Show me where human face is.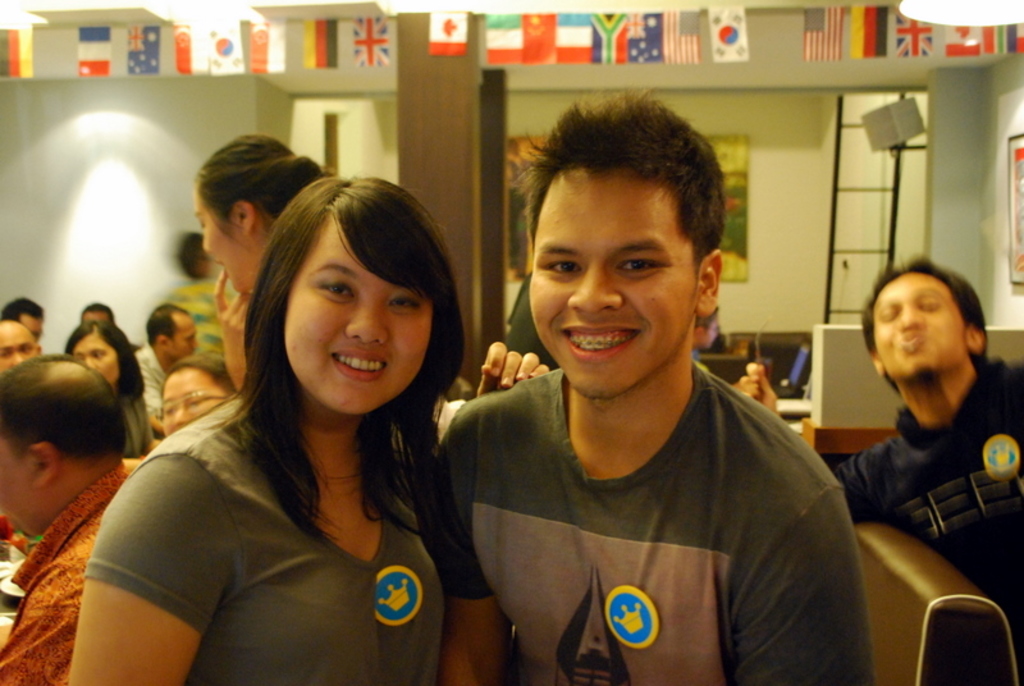
human face is at bbox=(872, 271, 968, 379).
